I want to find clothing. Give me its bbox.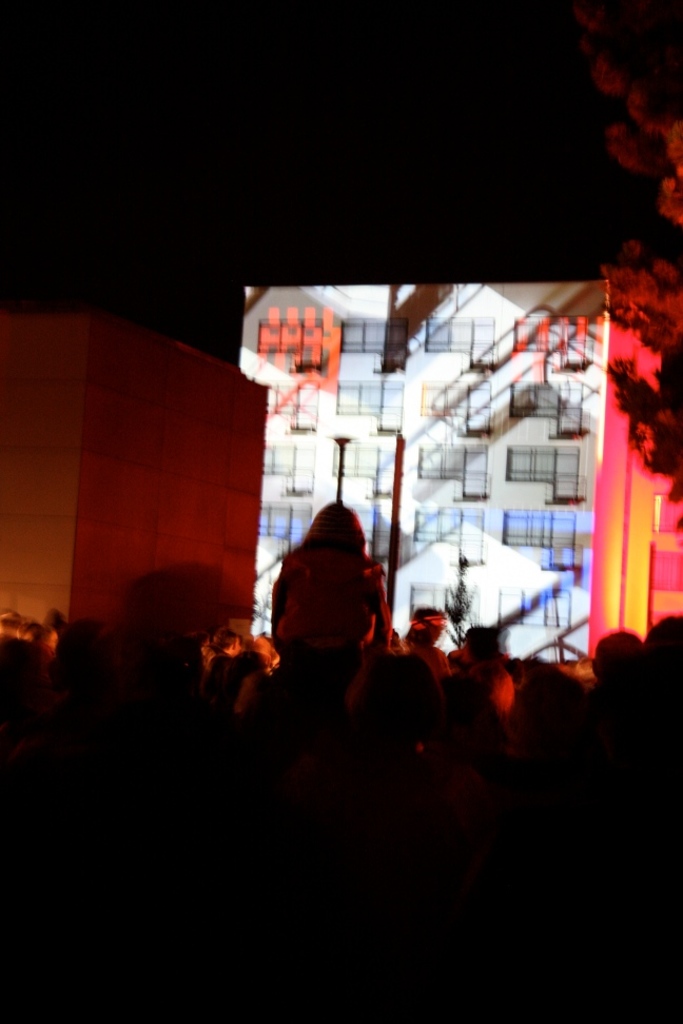
<box>262,548,390,688</box>.
